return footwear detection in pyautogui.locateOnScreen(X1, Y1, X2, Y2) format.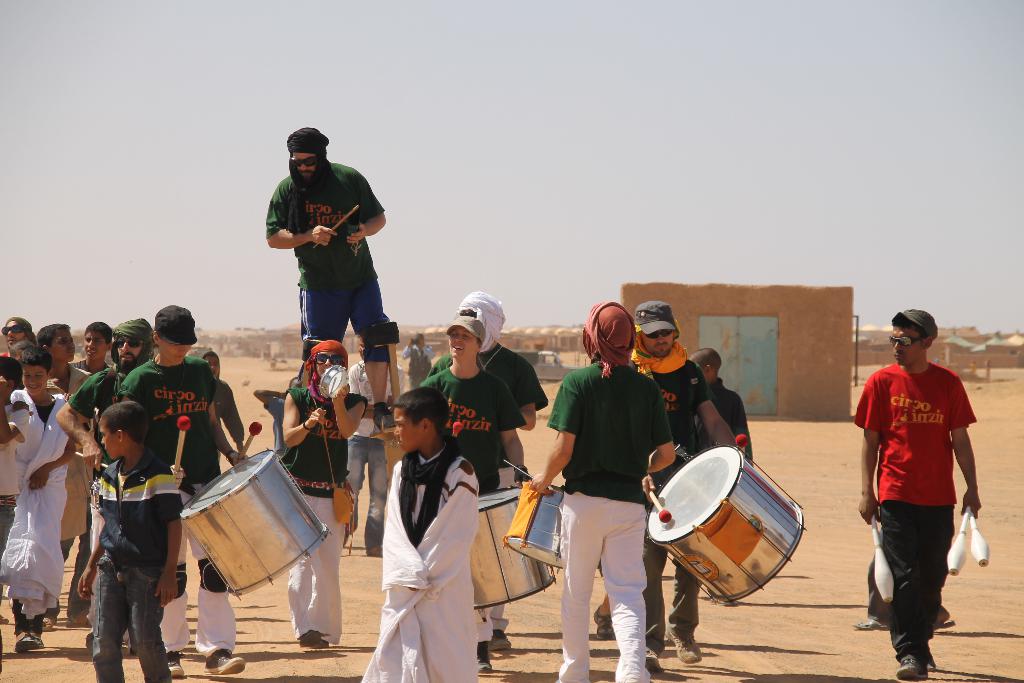
pyautogui.locateOnScreen(64, 610, 88, 629).
